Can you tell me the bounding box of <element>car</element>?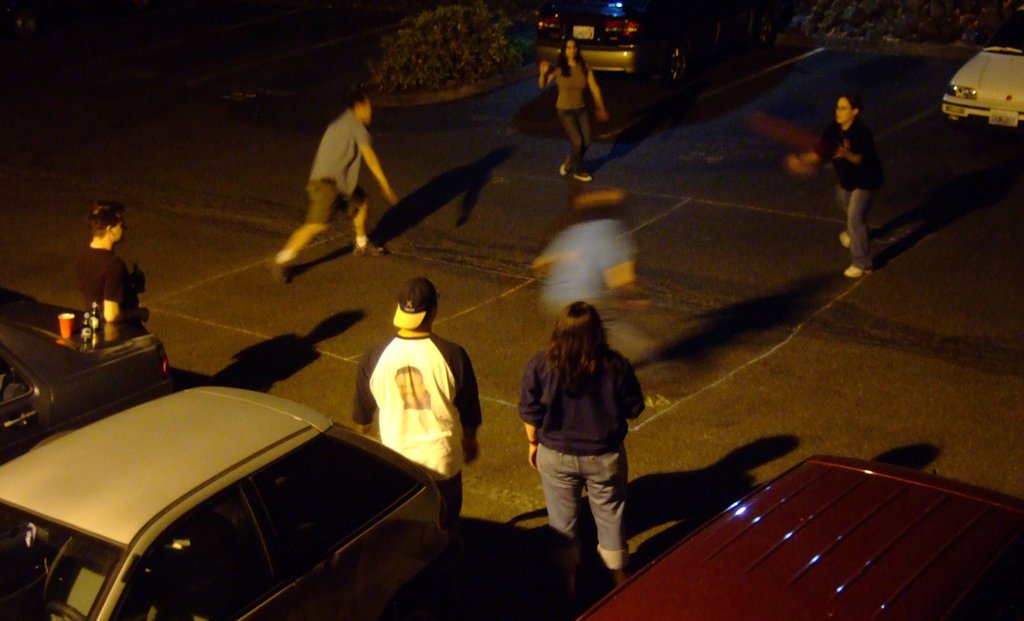
l=947, t=25, r=1023, b=124.
